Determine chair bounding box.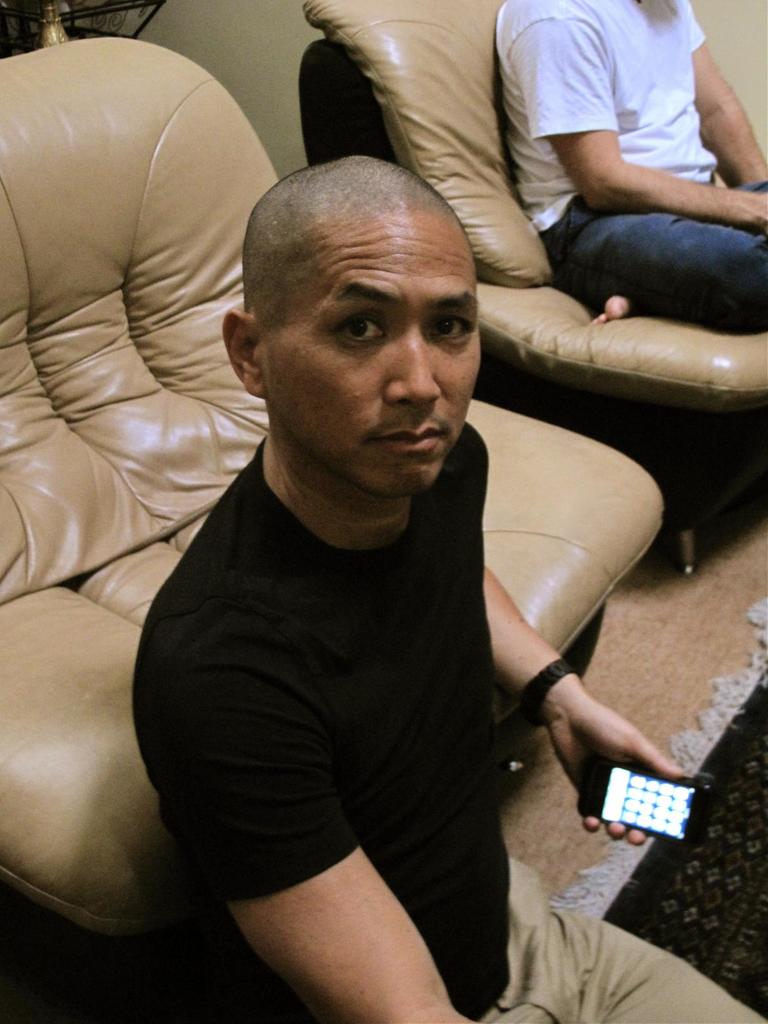
Determined: <box>293,0,767,577</box>.
